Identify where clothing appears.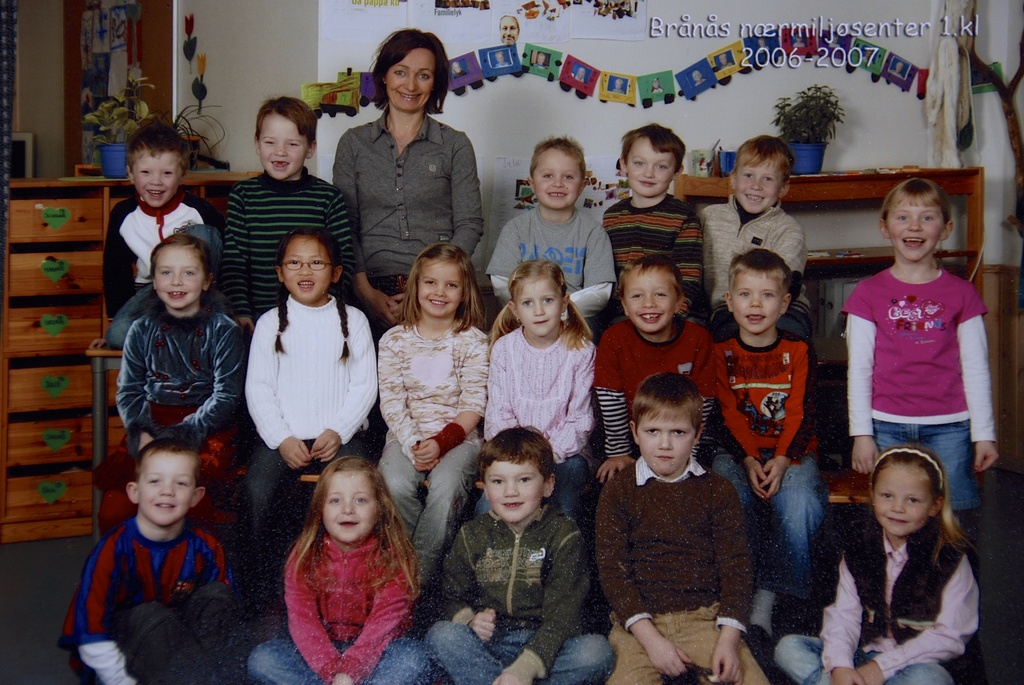
Appears at select_region(111, 310, 243, 459).
